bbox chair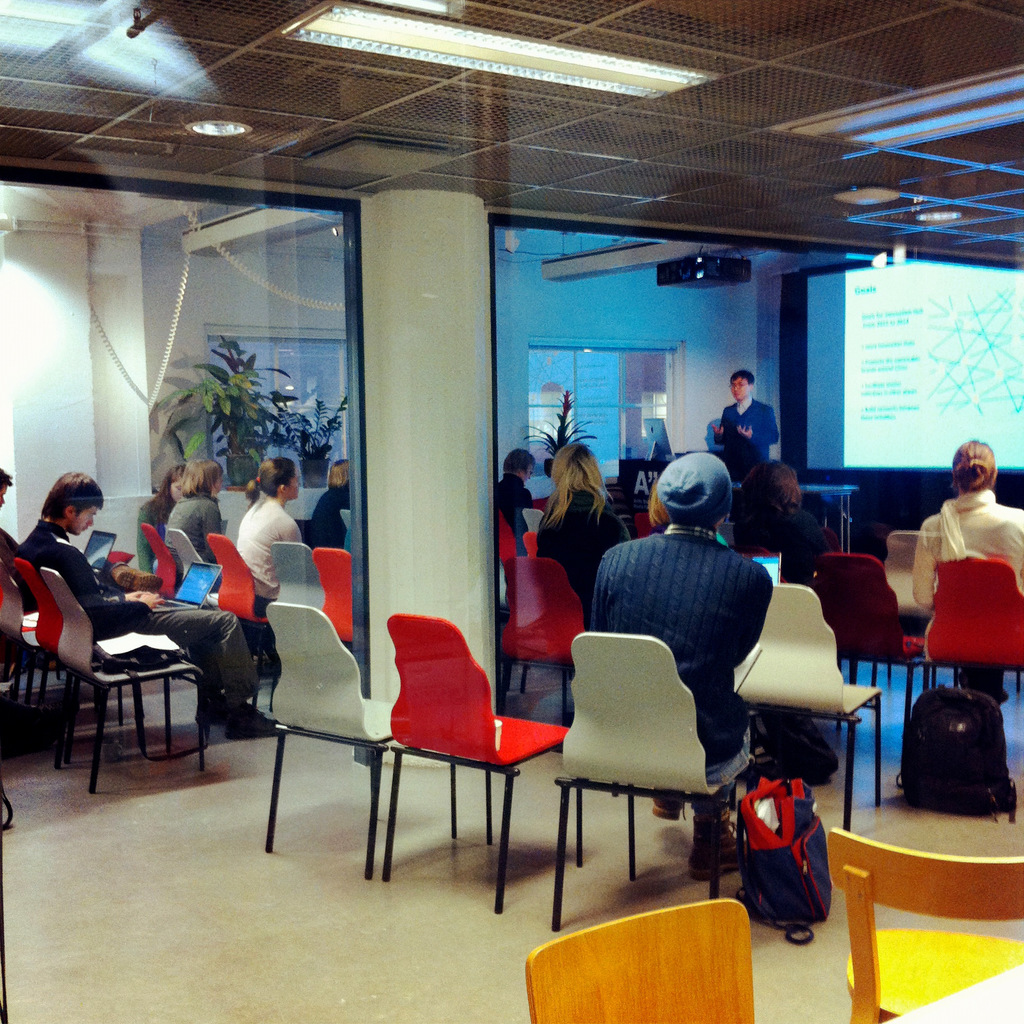
(501, 515, 513, 560)
